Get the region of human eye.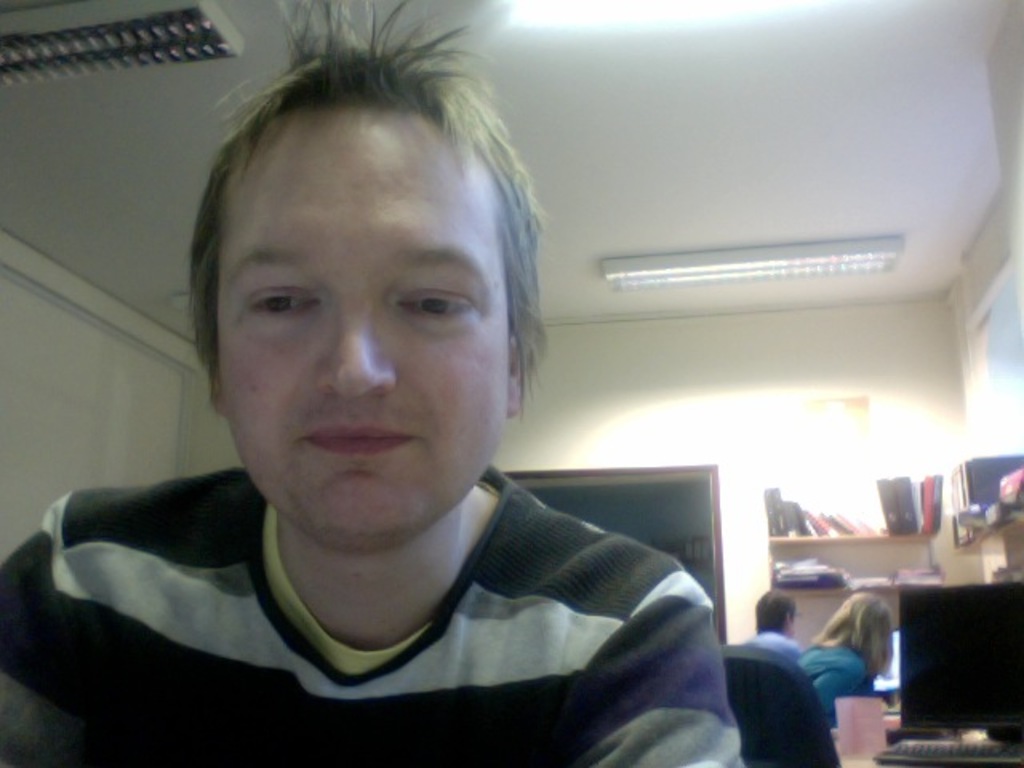
x1=246 y1=283 x2=322 y2=323.
